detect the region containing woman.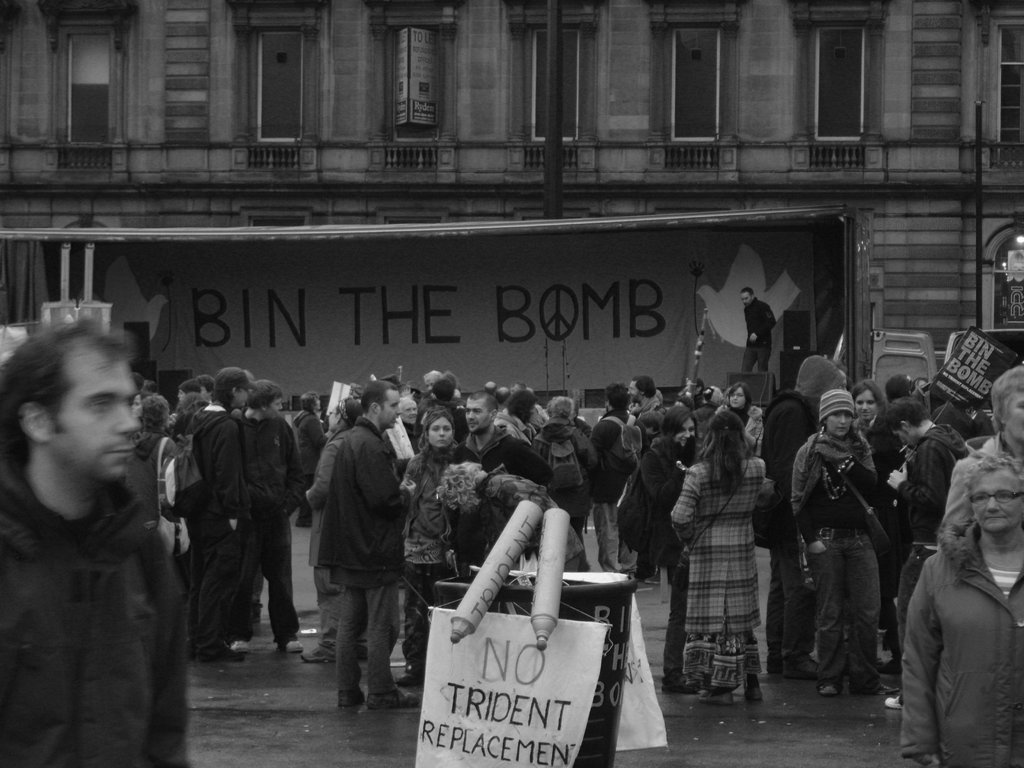
(left=848, top=373, right=909, bottom=492).
